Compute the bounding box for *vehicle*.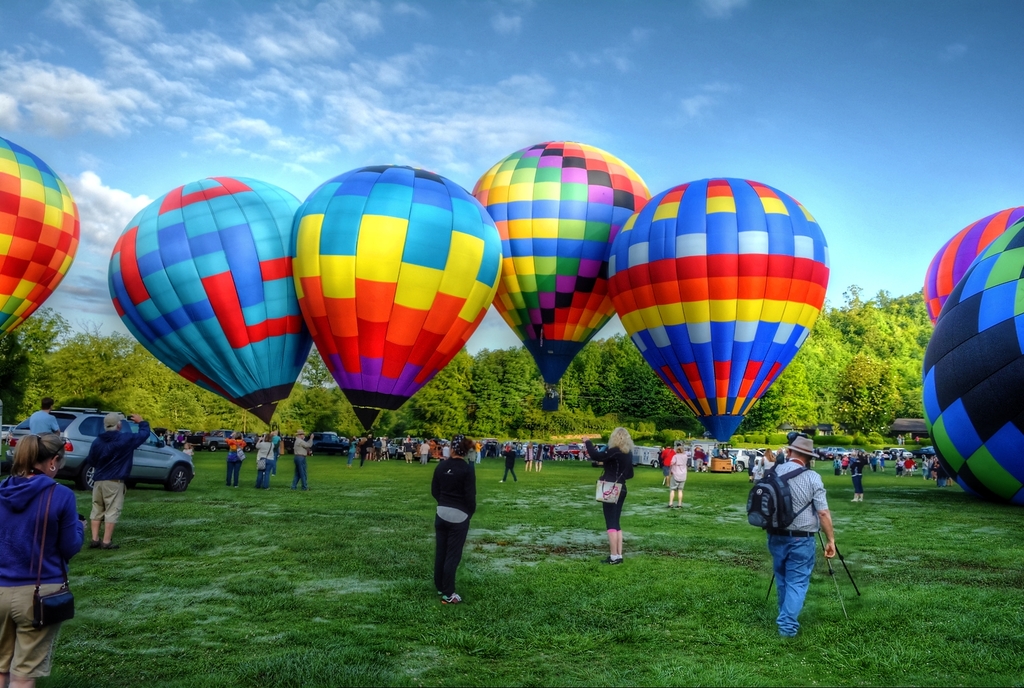
555, 443, 588, 462.
